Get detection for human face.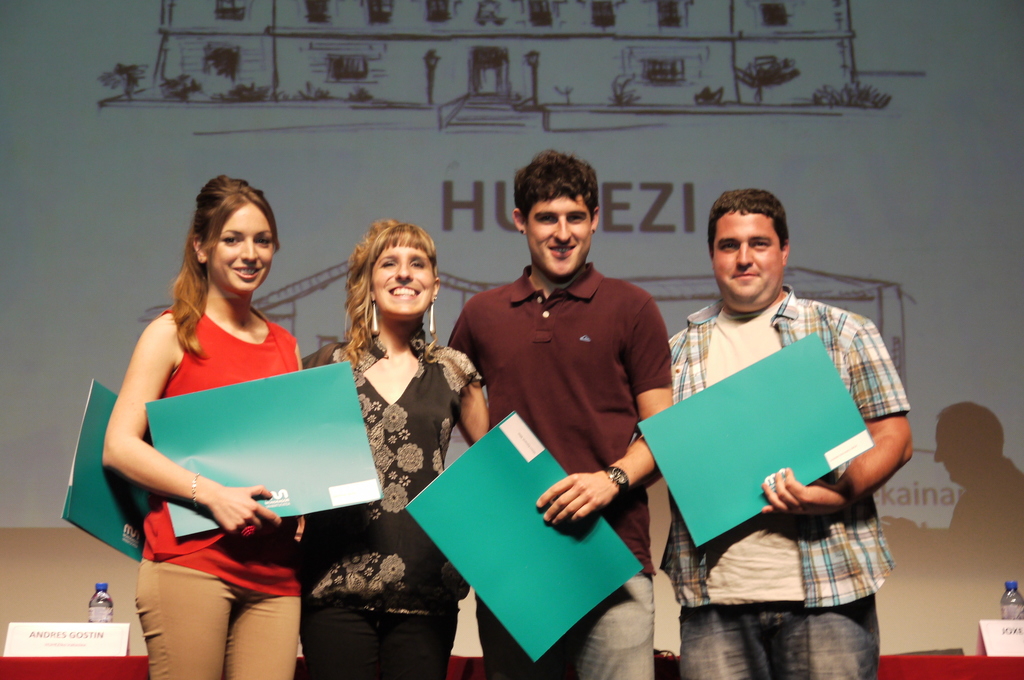
Detection: [left=714, top=211, right=781, bottom=308].
